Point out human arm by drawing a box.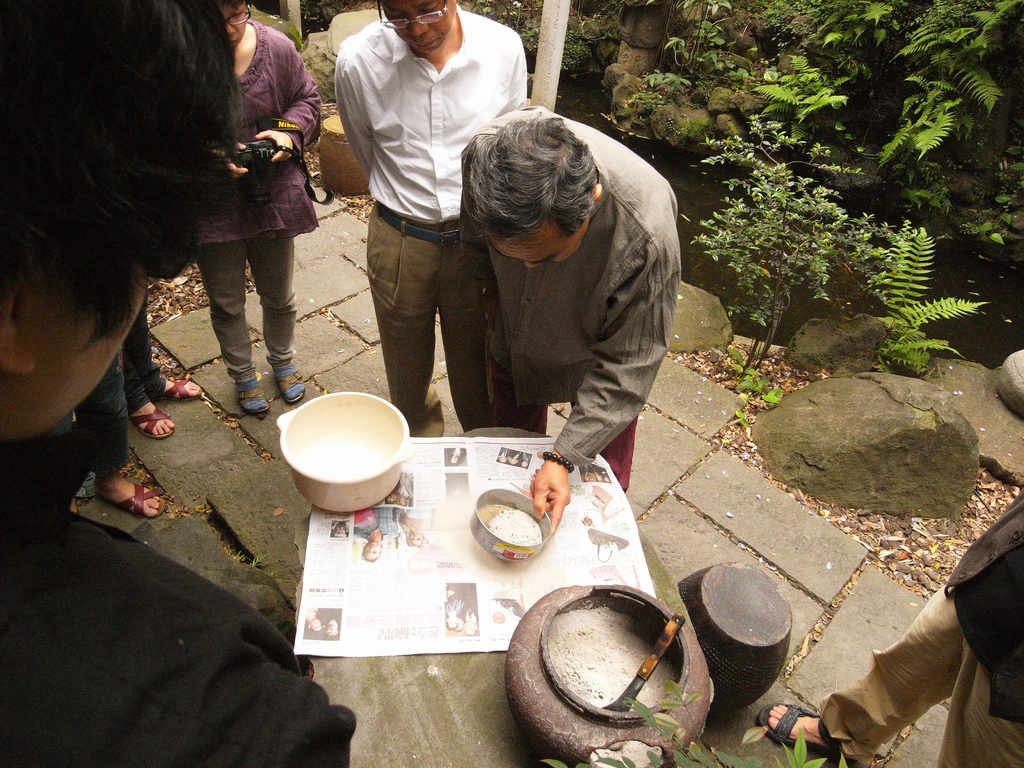
box=[252, 50, 328, 166].
